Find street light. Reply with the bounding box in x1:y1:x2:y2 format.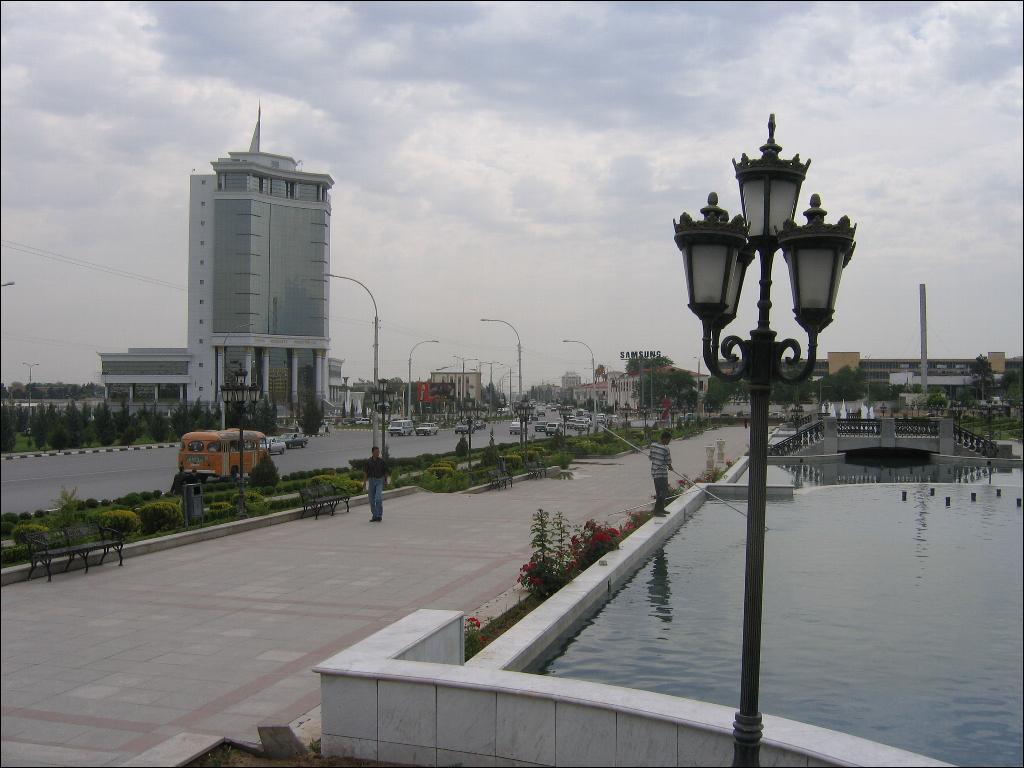
550:341:595:392.
